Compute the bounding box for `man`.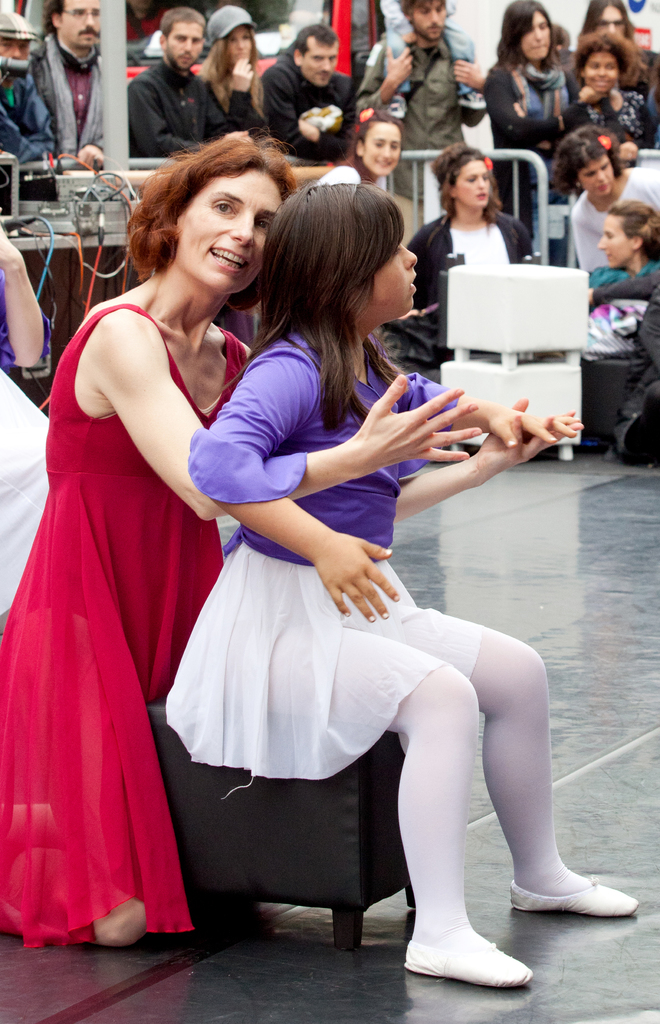
29,0,106,173.
